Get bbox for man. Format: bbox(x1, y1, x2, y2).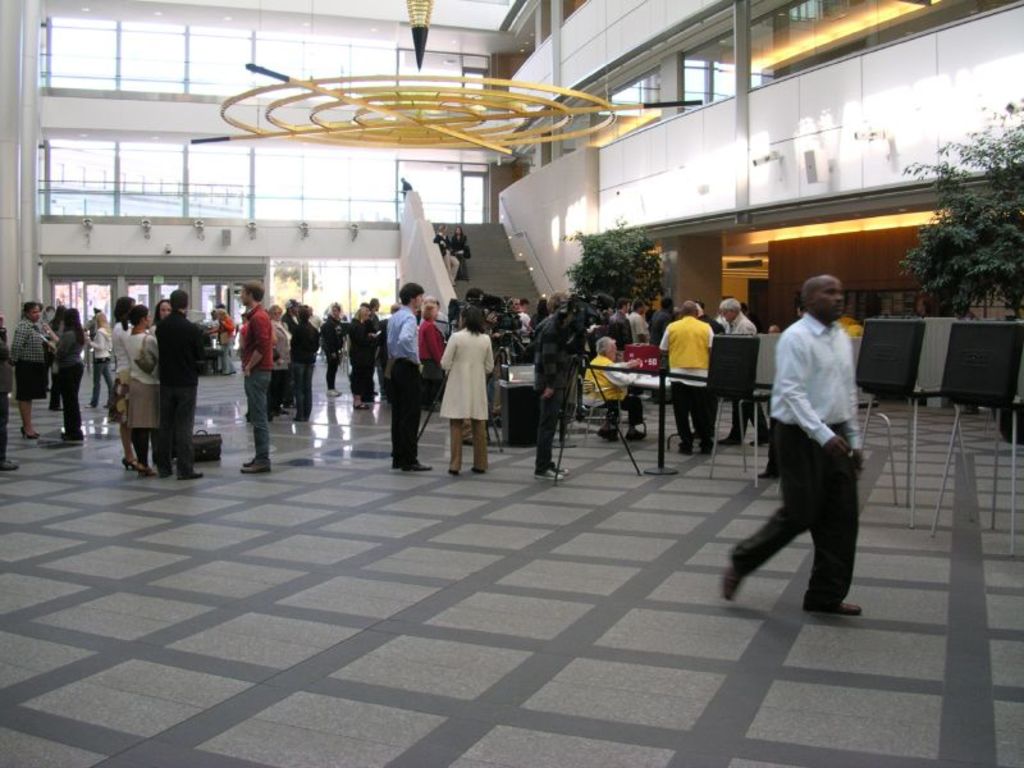
bbox(753, 273, 879, 626).
